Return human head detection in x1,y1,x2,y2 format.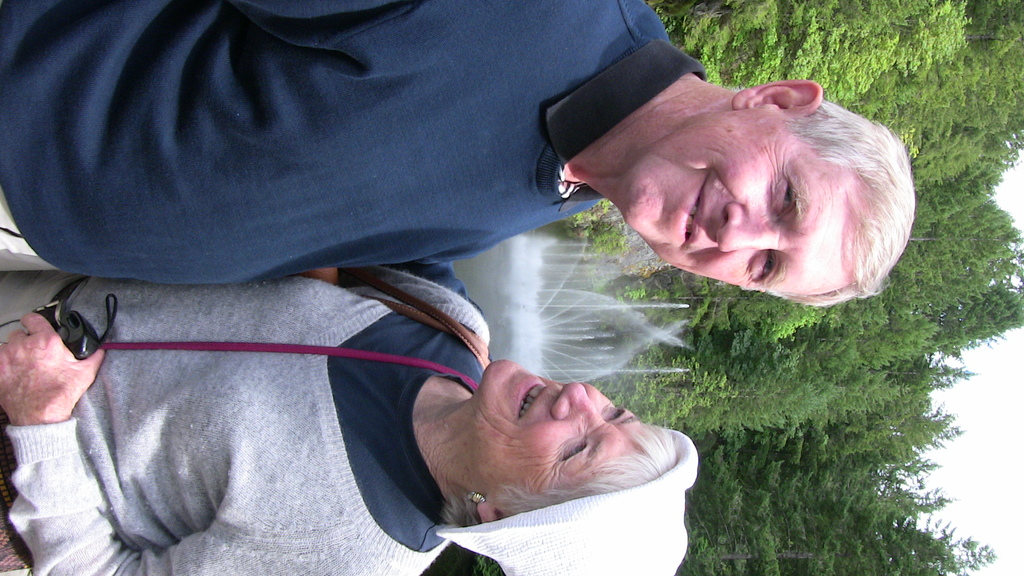
623,79,914,310.
